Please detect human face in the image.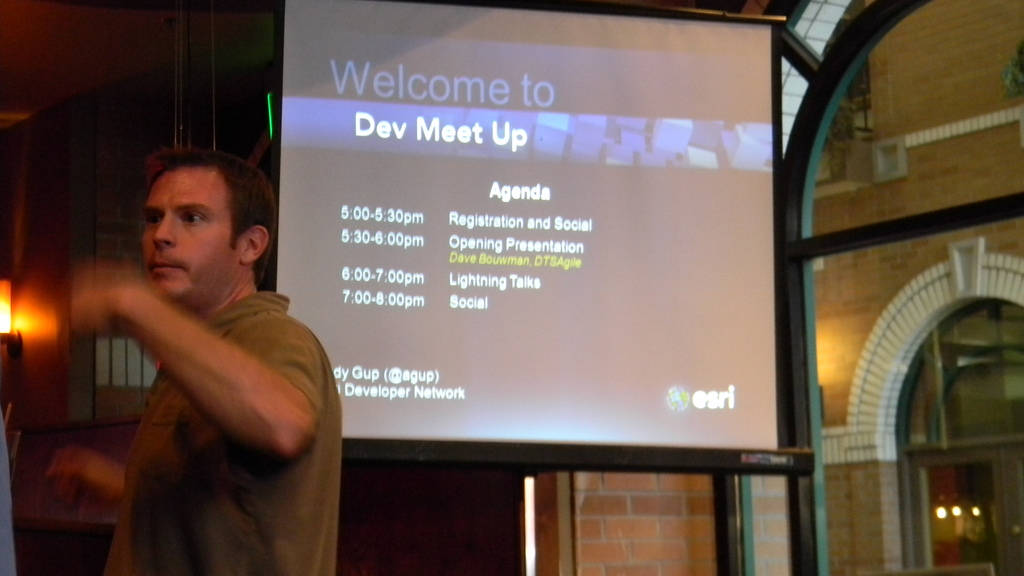
l=140, t=163, r=241, b=303.
